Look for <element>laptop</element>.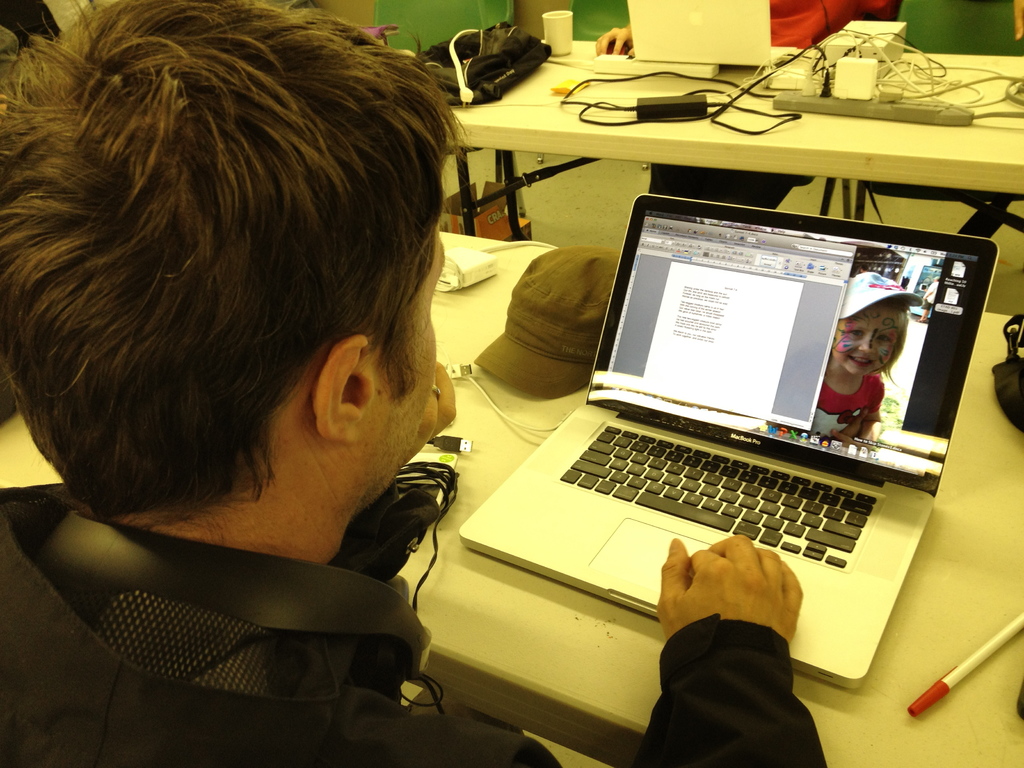
Found: detection(456, 190, 996, 689).
